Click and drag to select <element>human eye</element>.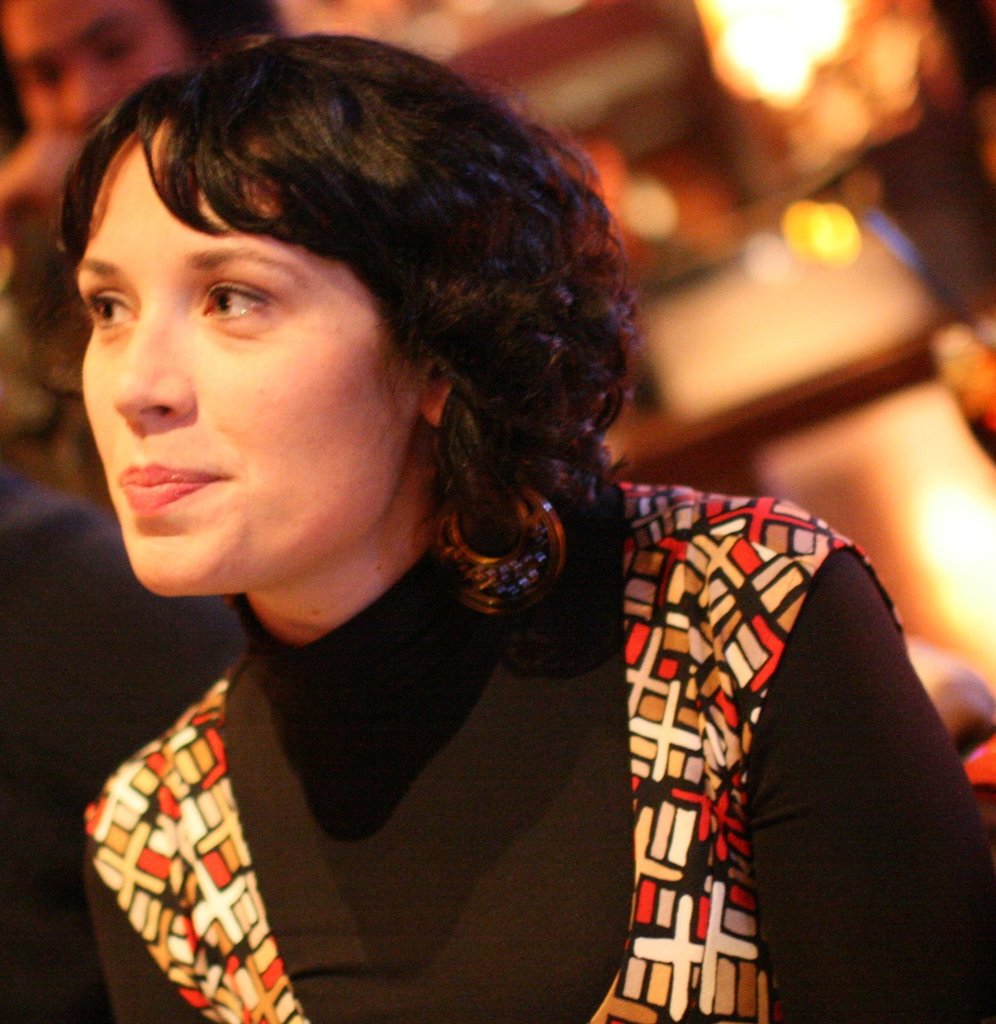
Selection: (85, 290, 144, 348).
